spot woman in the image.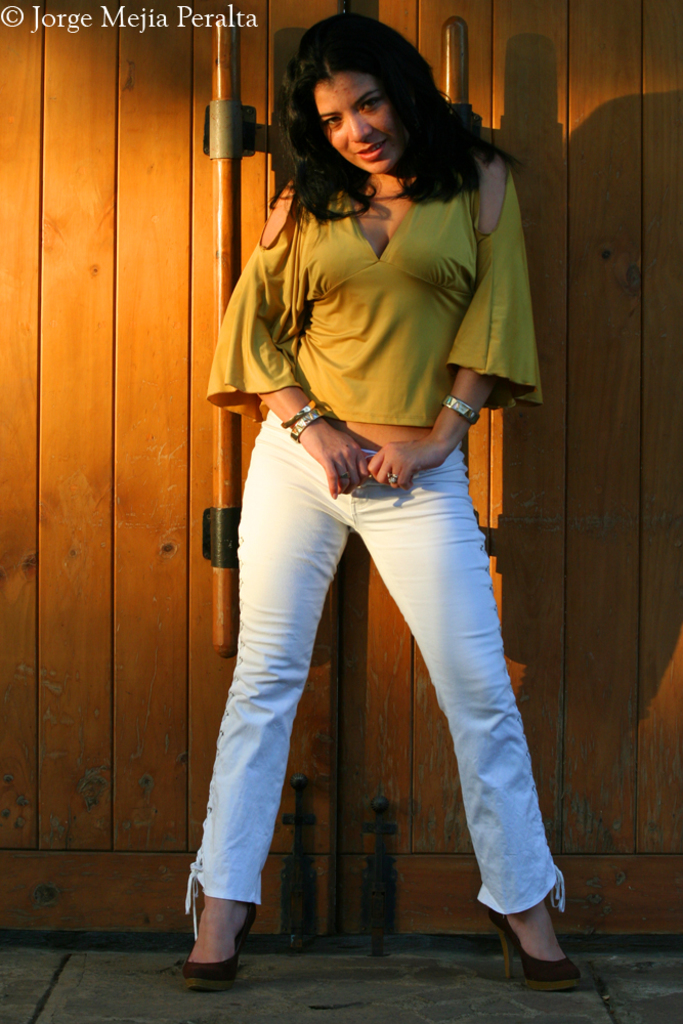
woman found at {"left": 227, "top": 16, "right": 550, "bottom": 995}.
